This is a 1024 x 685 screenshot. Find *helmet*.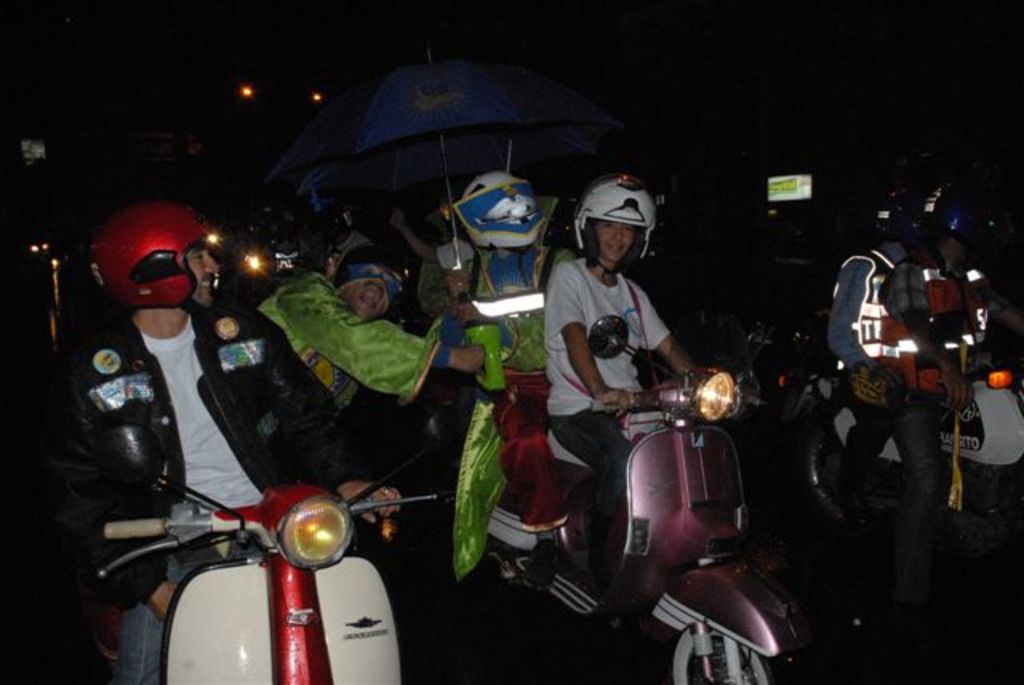
Bounding box: locate(101, 211, 221, 323).
